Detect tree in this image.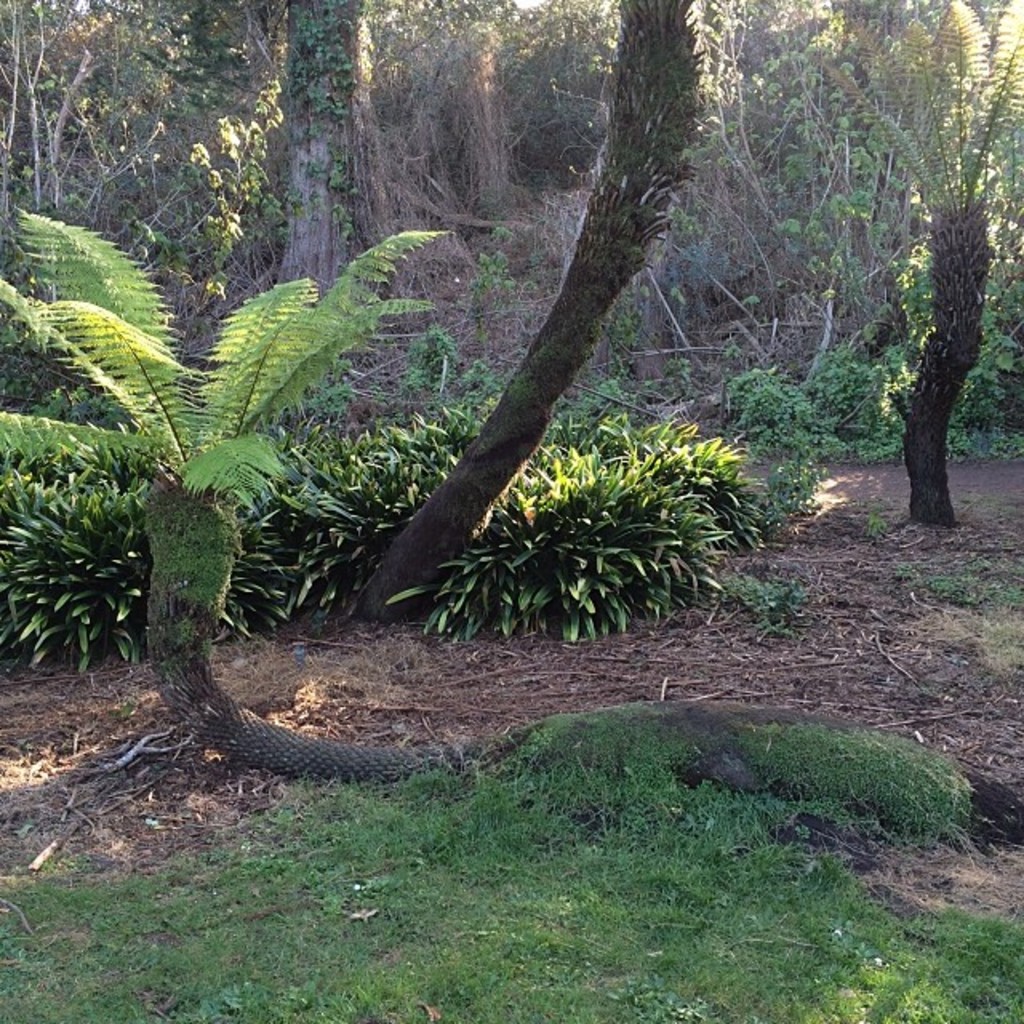
Detection: 232,0,435,294.
